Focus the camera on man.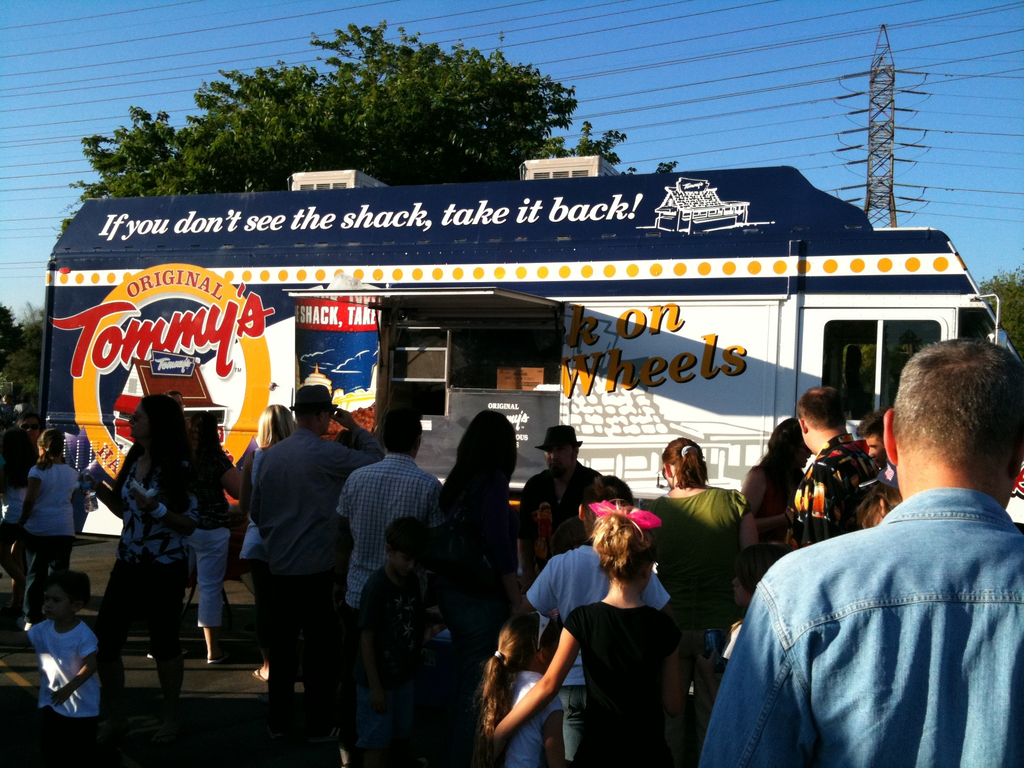
Focus region: Rect(248, 382, 387, 748).
